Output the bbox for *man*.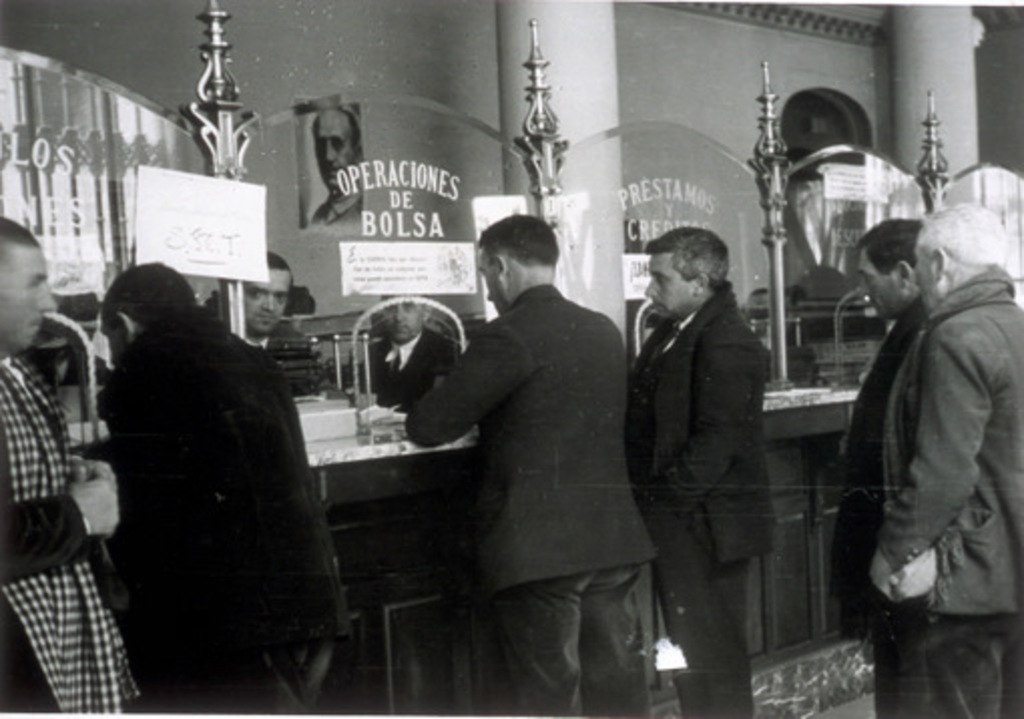
detection(215, 251, 327, 398).
